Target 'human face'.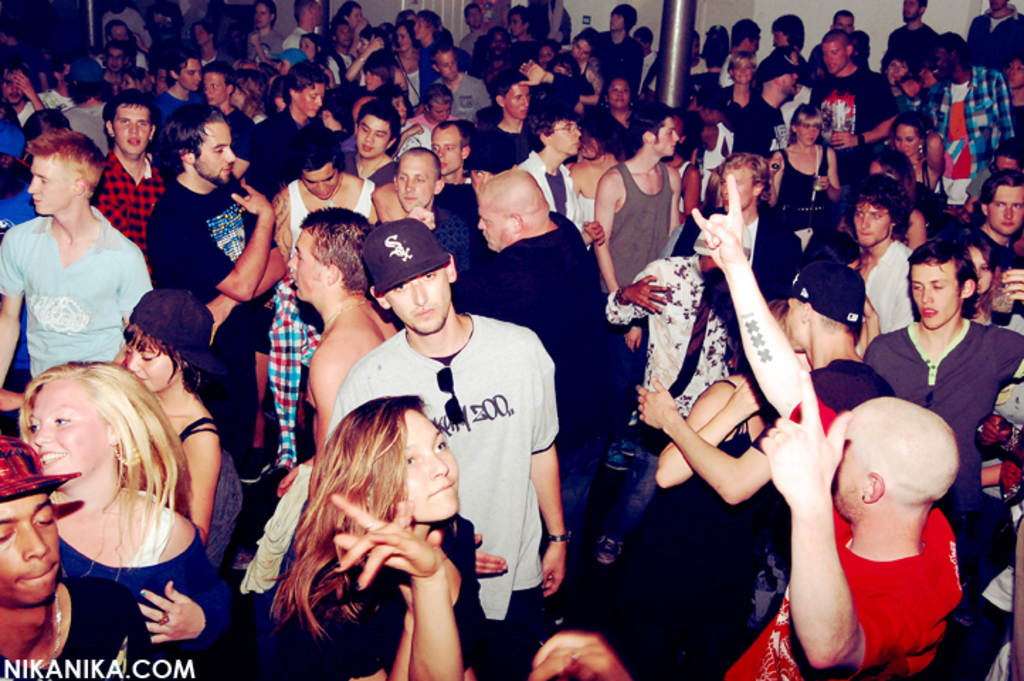
Target region: bbox(494, 33, 505, 58).
